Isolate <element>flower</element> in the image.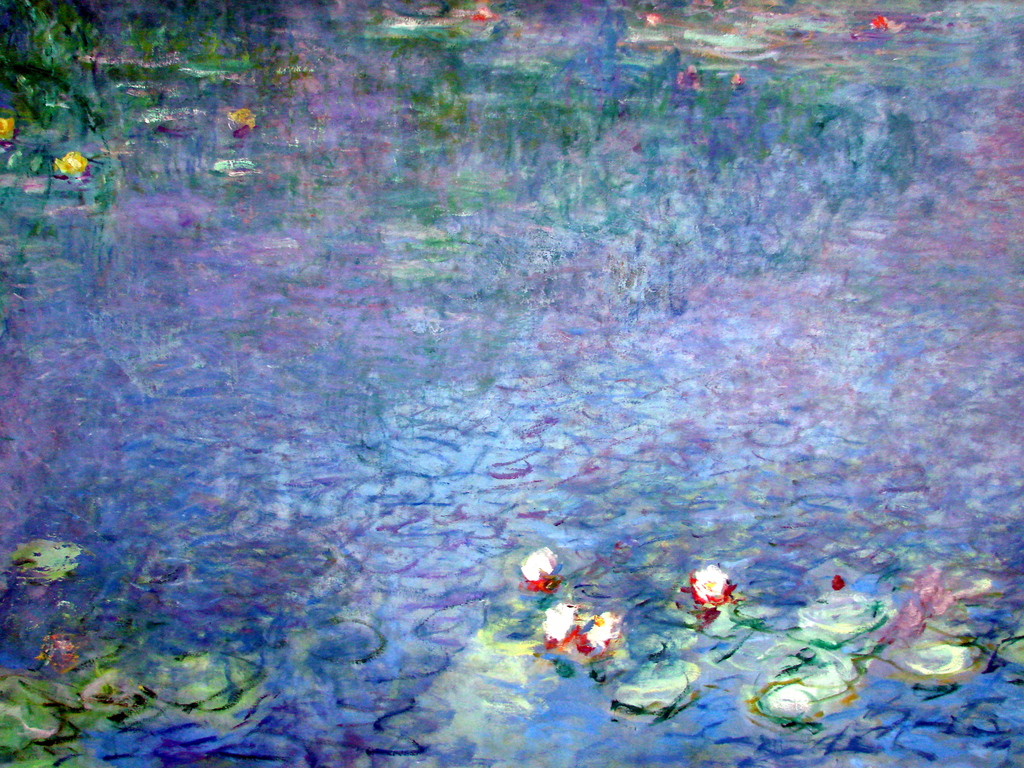
Isolated region: select_region(1, 111, 29, 154).
